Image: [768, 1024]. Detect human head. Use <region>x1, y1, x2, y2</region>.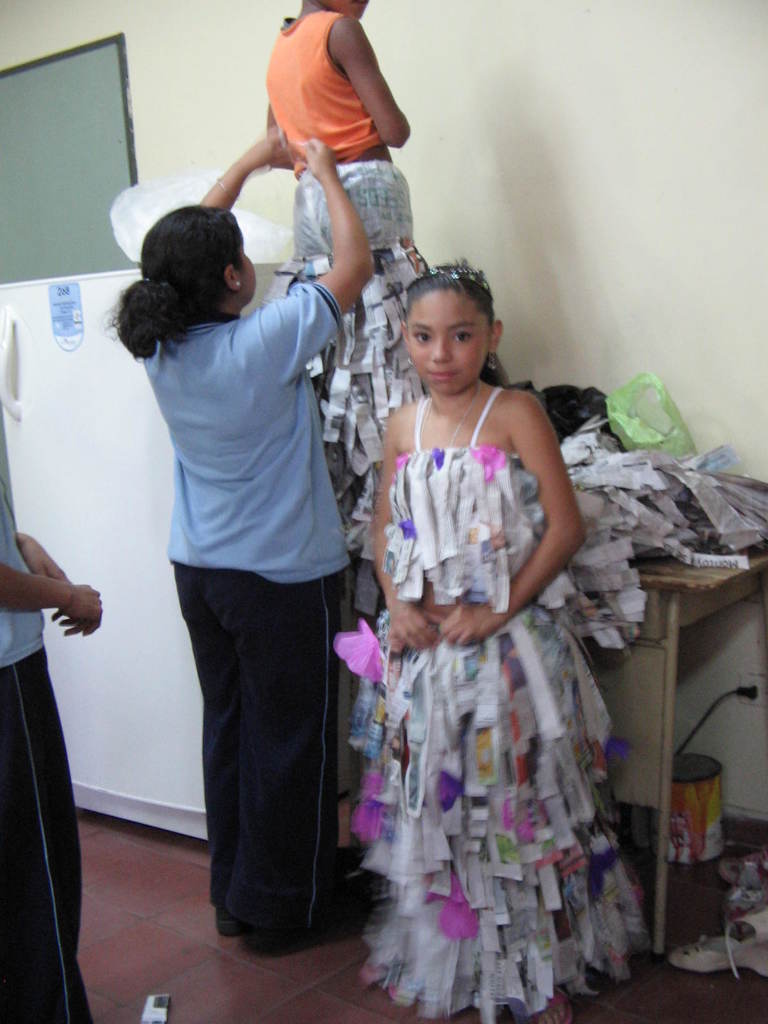
<region>399, 261, 502, 390</region>.
